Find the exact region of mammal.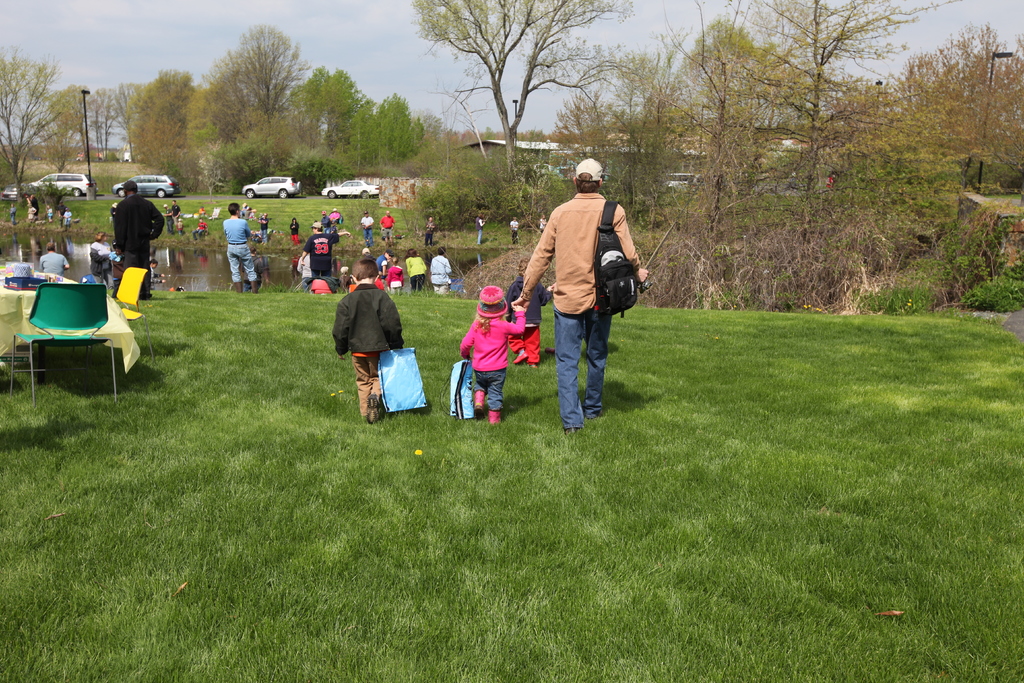
Exact region: [388, 256, 408, 291].
